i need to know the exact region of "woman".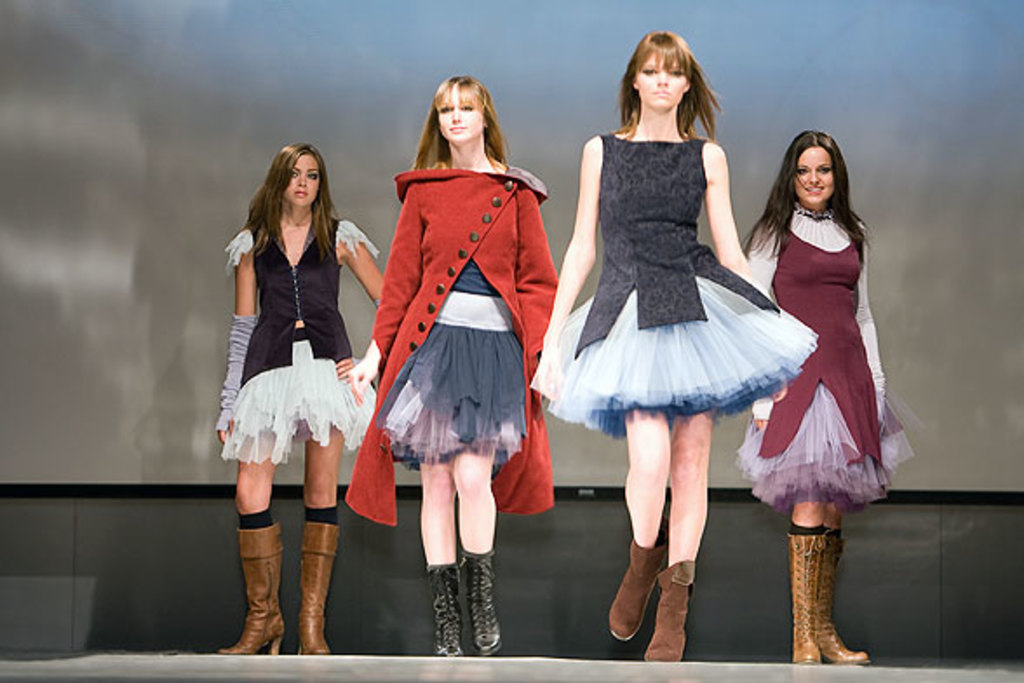
Region: [x1=211, y1=143, x2=374, y2=619].
